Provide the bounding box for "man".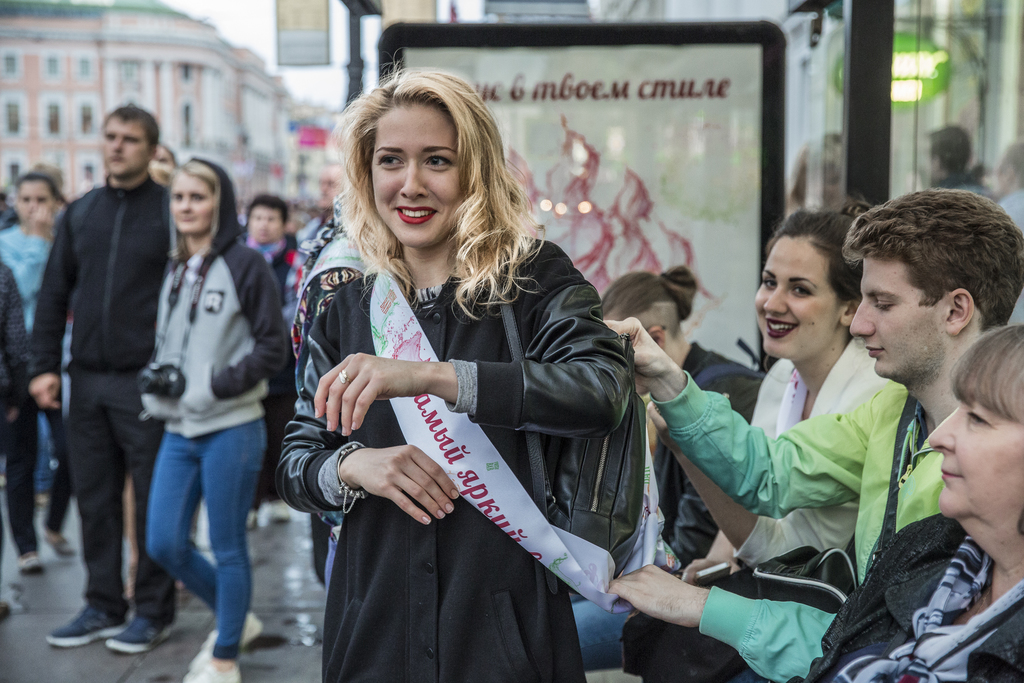
detection(152, 139, 176, 165).
